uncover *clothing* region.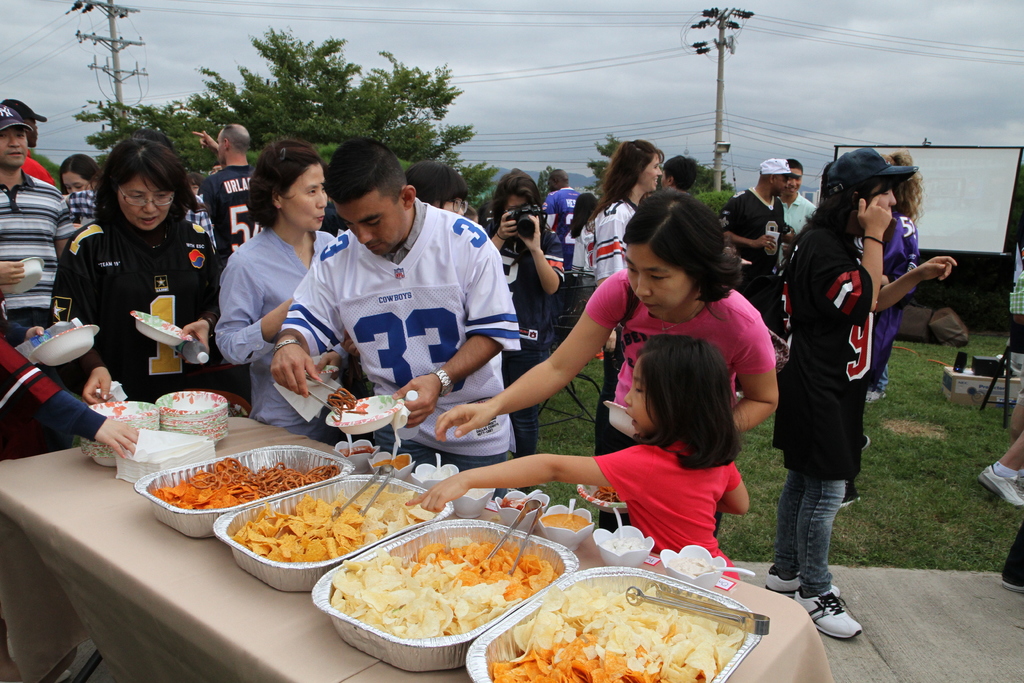
Uncovered: x1=875 y1=218 x2=918 y2=386.
